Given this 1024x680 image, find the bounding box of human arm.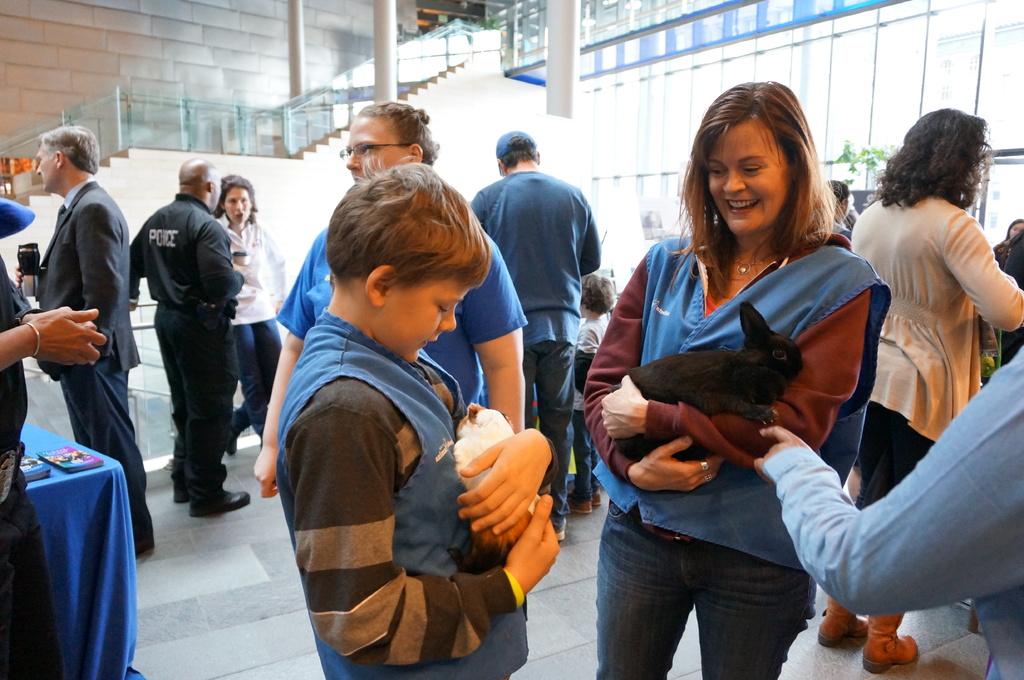
bbox=[120, 210, 156, 310].
